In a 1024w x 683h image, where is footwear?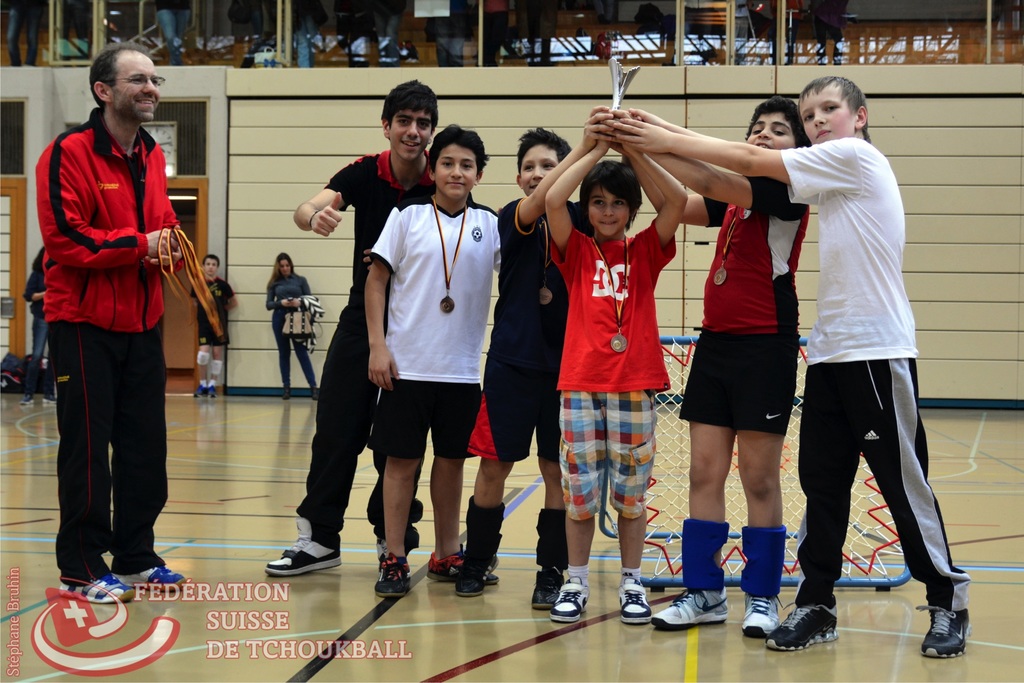
[374,552,419,604].
